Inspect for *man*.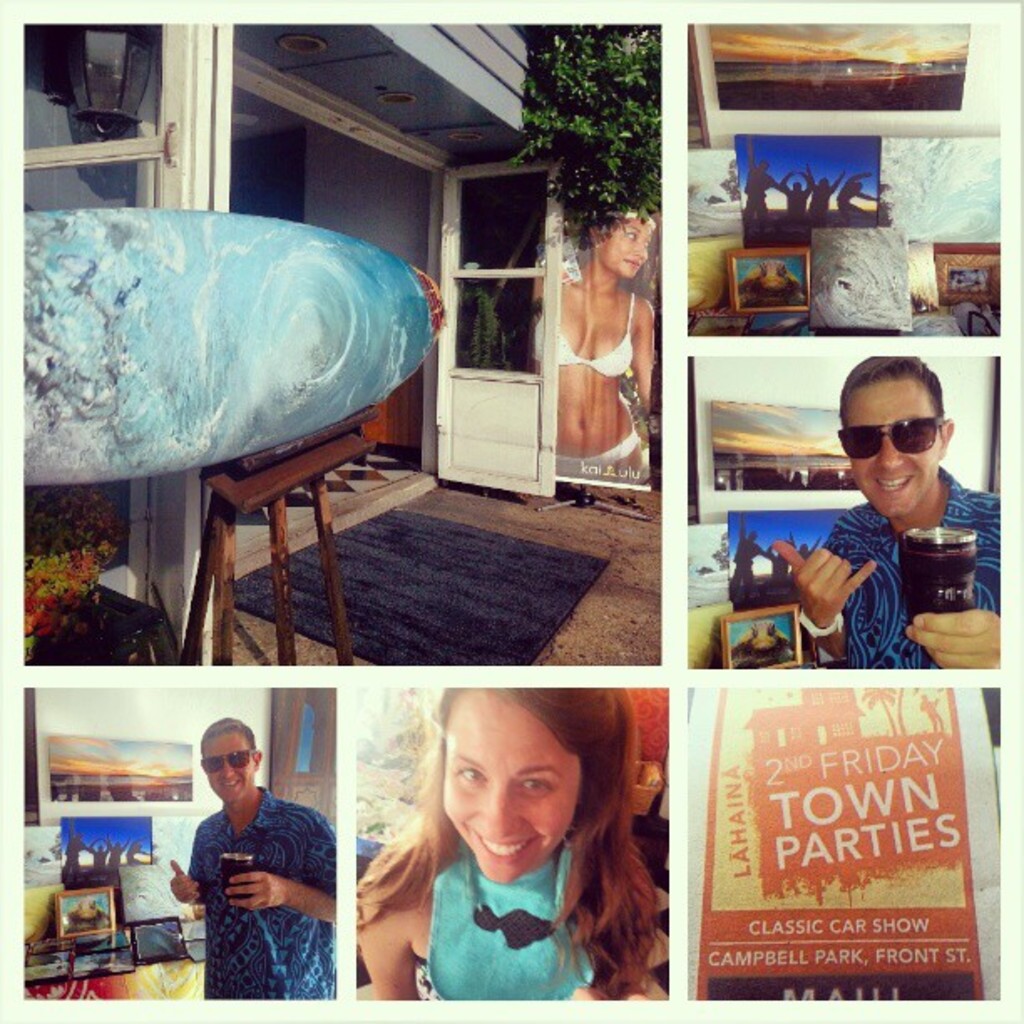
Inspection: {"x1": 775, "y1": 353, "x2": 992, "y2": 664}.
